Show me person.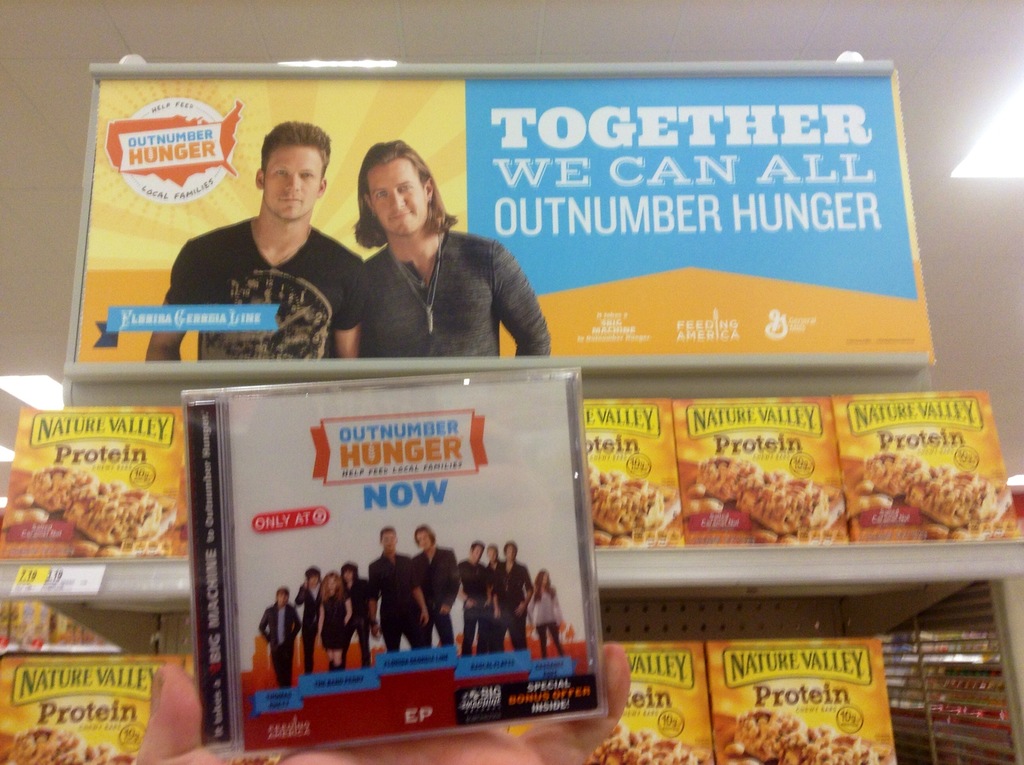
person is here: box(342, 563, 378, 670).
